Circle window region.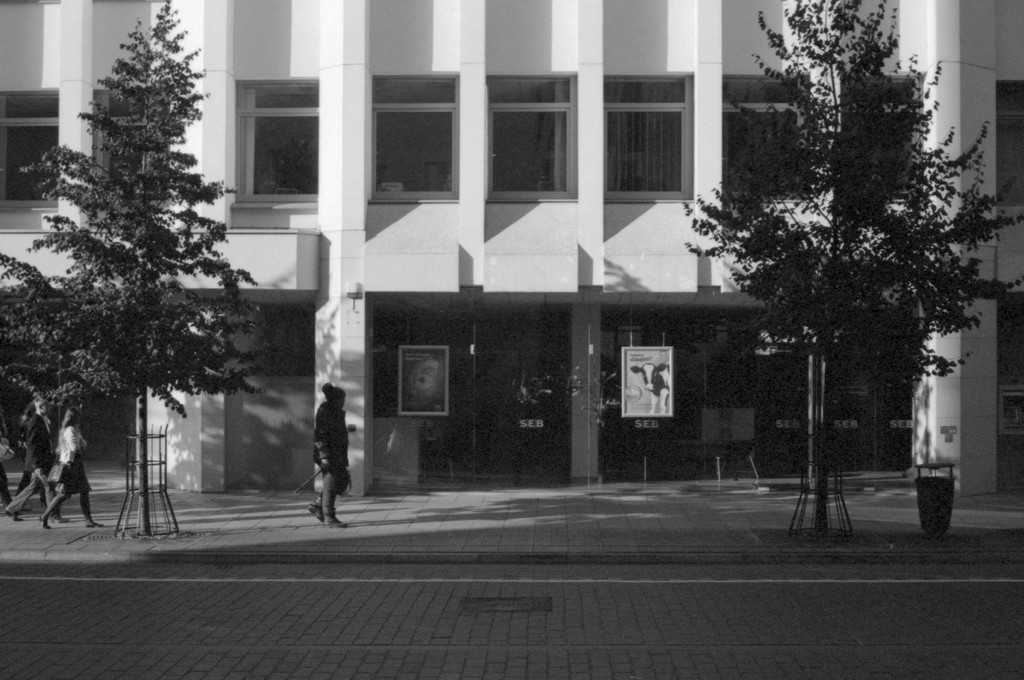
Region: left=3, top=85, right=60, bottom=207.
